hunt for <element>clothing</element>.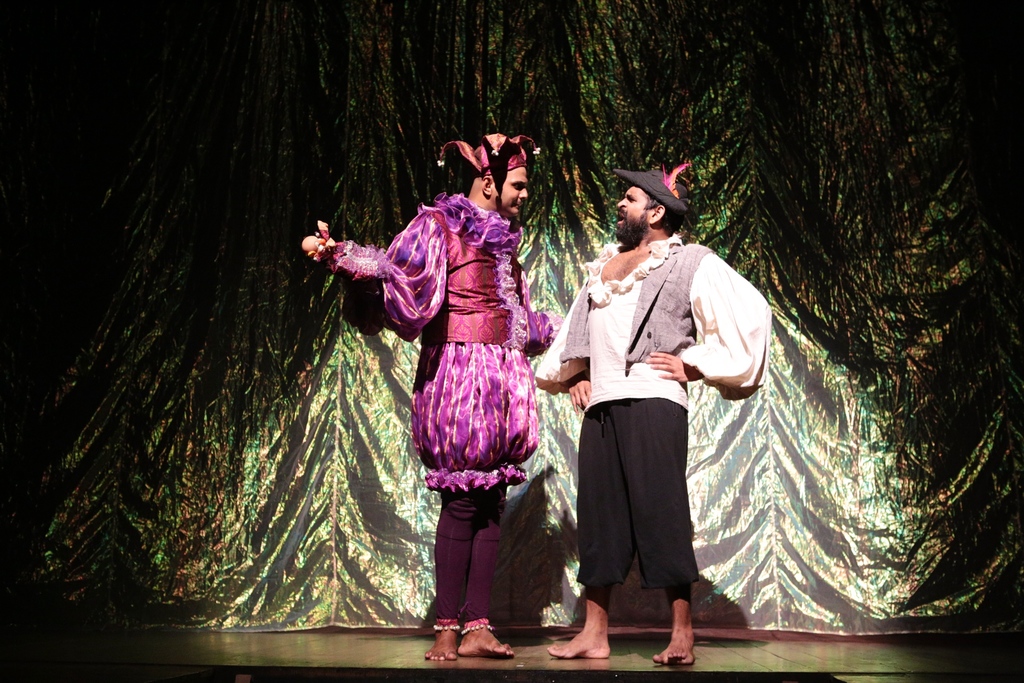
Hunted down at BBox(555, 215, 750, 629).
